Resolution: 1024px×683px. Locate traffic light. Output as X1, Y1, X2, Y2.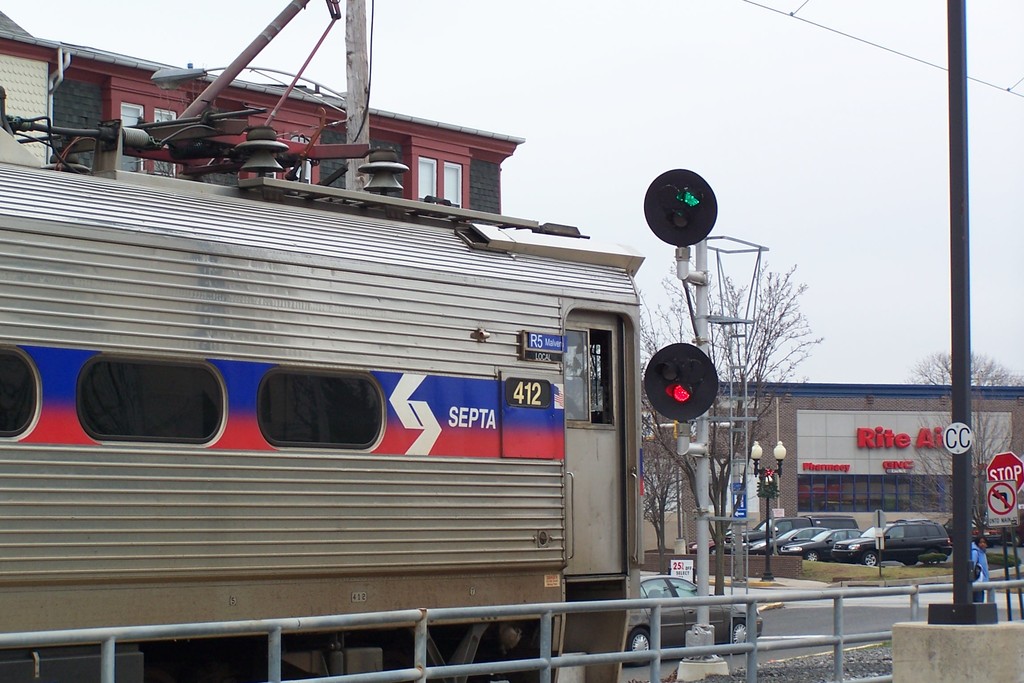
642, 168, 718, 249.
